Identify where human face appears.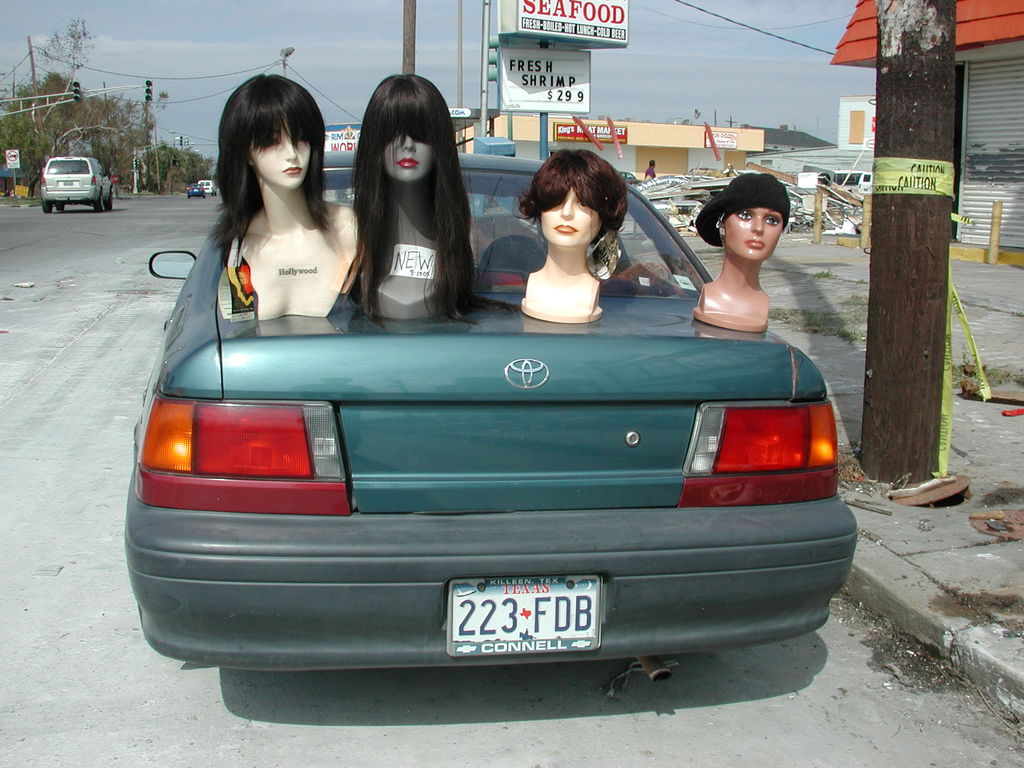
Appears at Rect(719, 207, 785, 267).
